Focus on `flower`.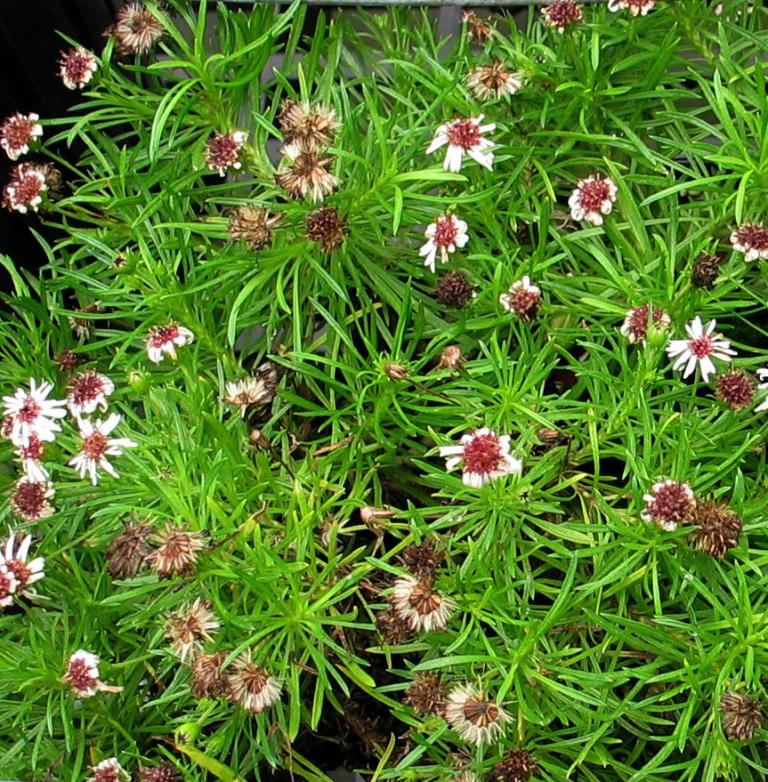
Focused at select_region(88, 755, 120, 781).
